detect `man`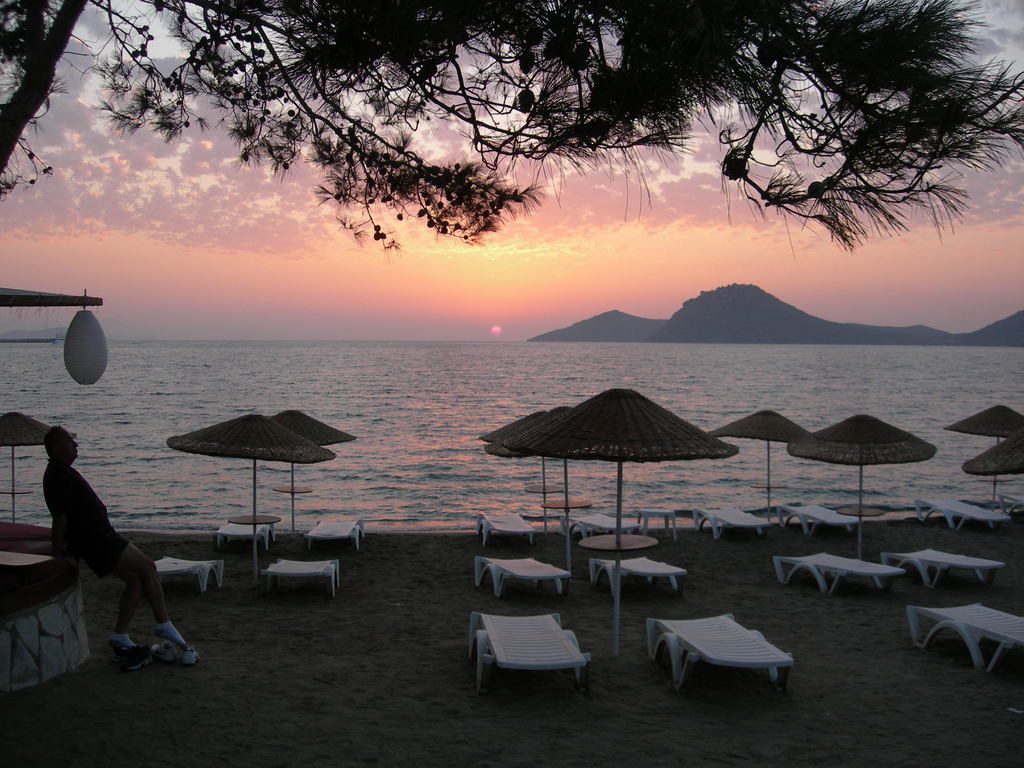
bbox=[27, 416, 186, 657]
